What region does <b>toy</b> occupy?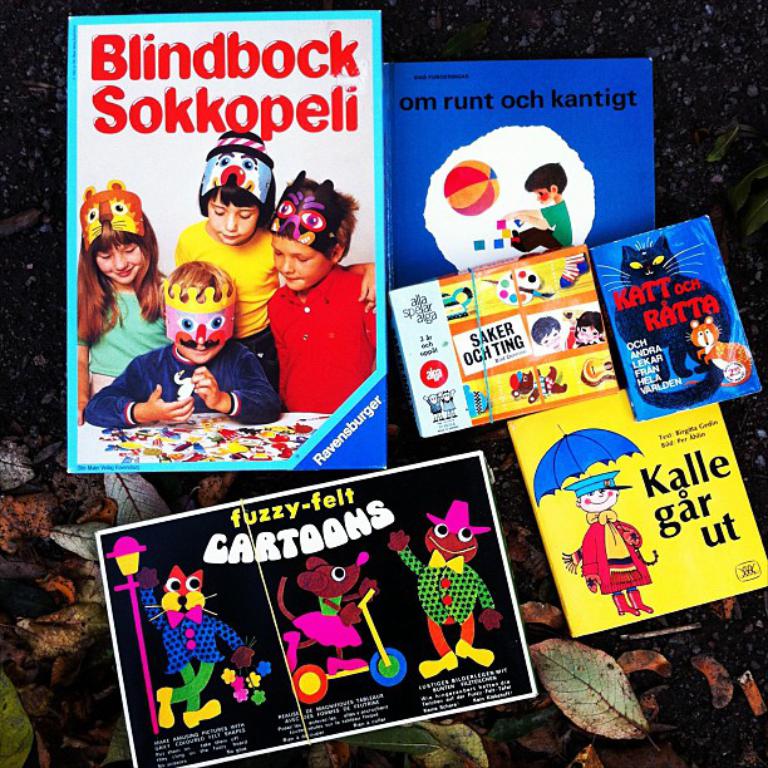
bbox(290, 585, 415, 705).
